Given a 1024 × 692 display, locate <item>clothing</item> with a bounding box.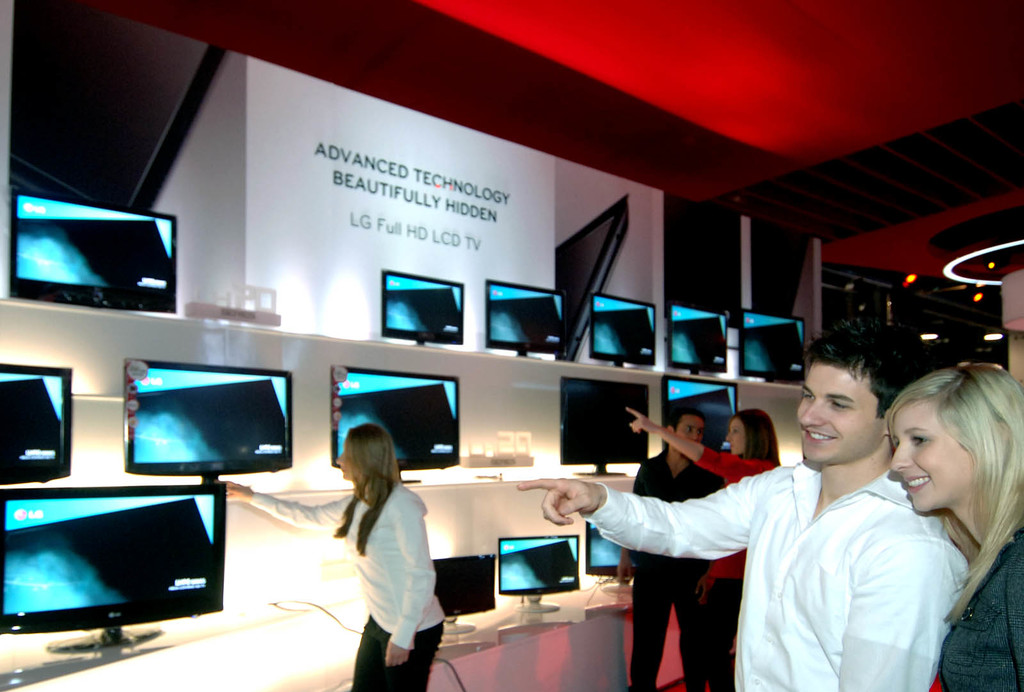
Located: {"x1": 634, "y1": 450, "x2": 725, "y2": 691}.
